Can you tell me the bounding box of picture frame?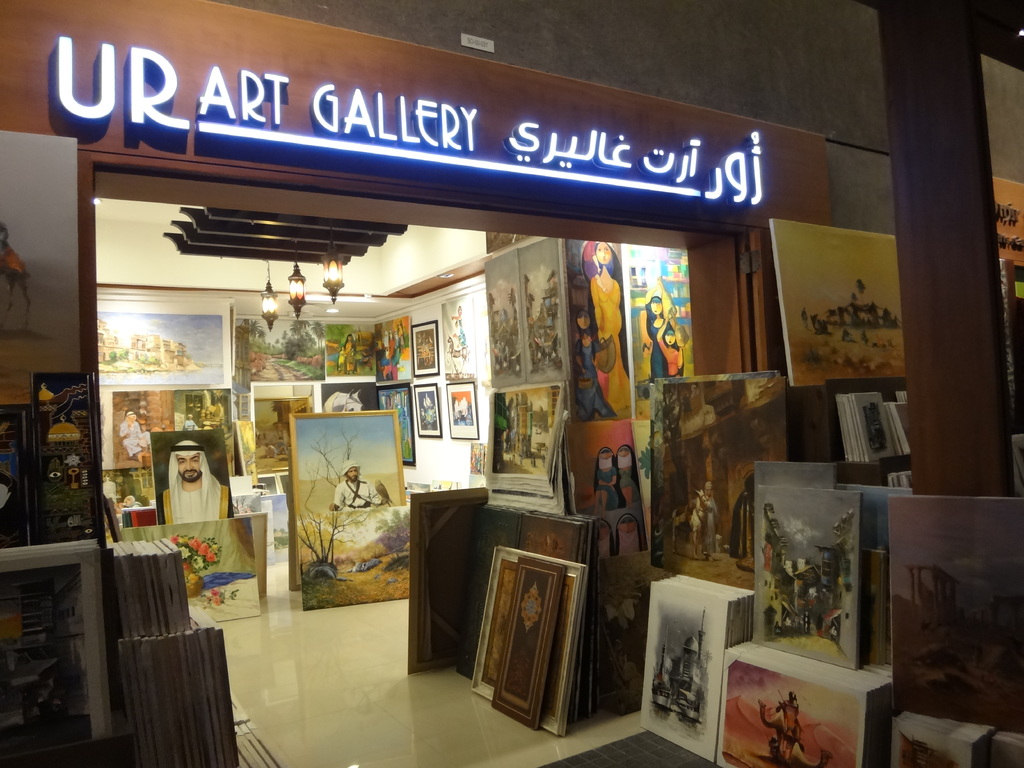
pyautogui.locateOnScreen(472, 547, 585, 733).
